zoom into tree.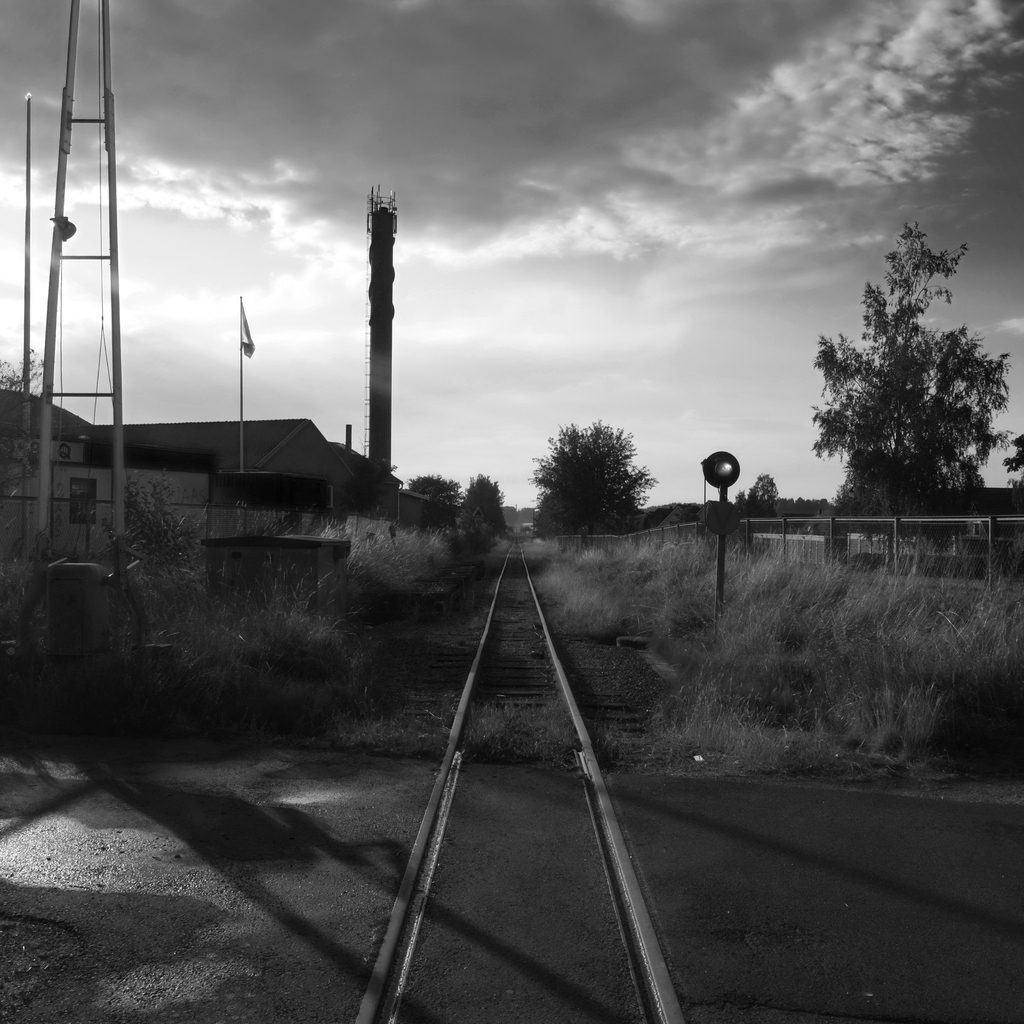
Zoom target: l=748, t=473, r=781, b=515.
